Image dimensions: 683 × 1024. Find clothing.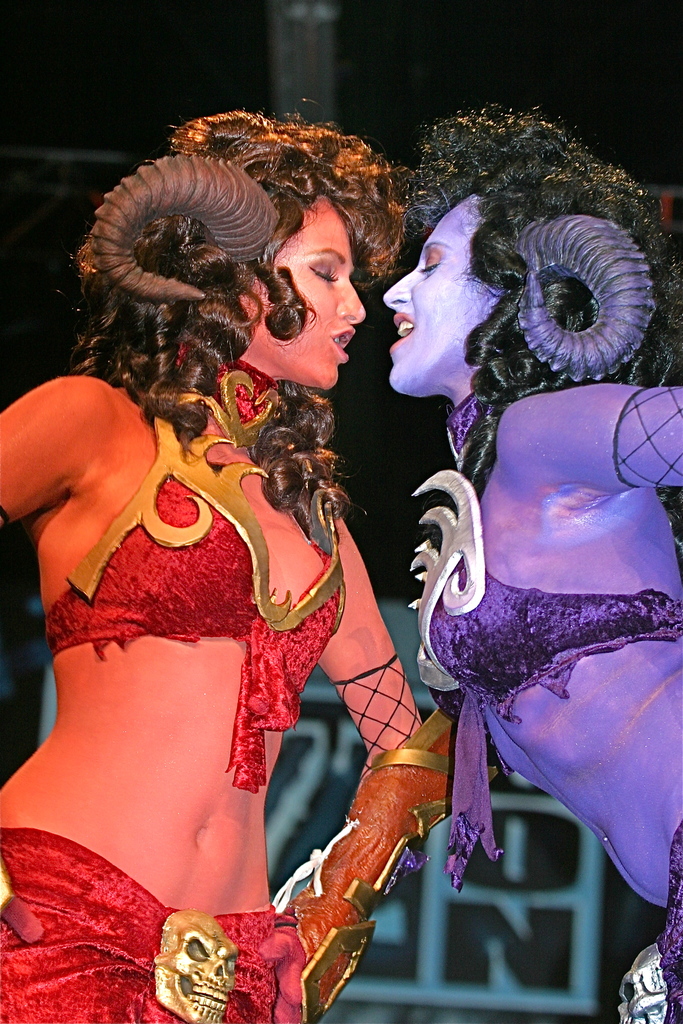
{"x1": 0, "y1": 831, "x2": 306, "y2": 1023}.
